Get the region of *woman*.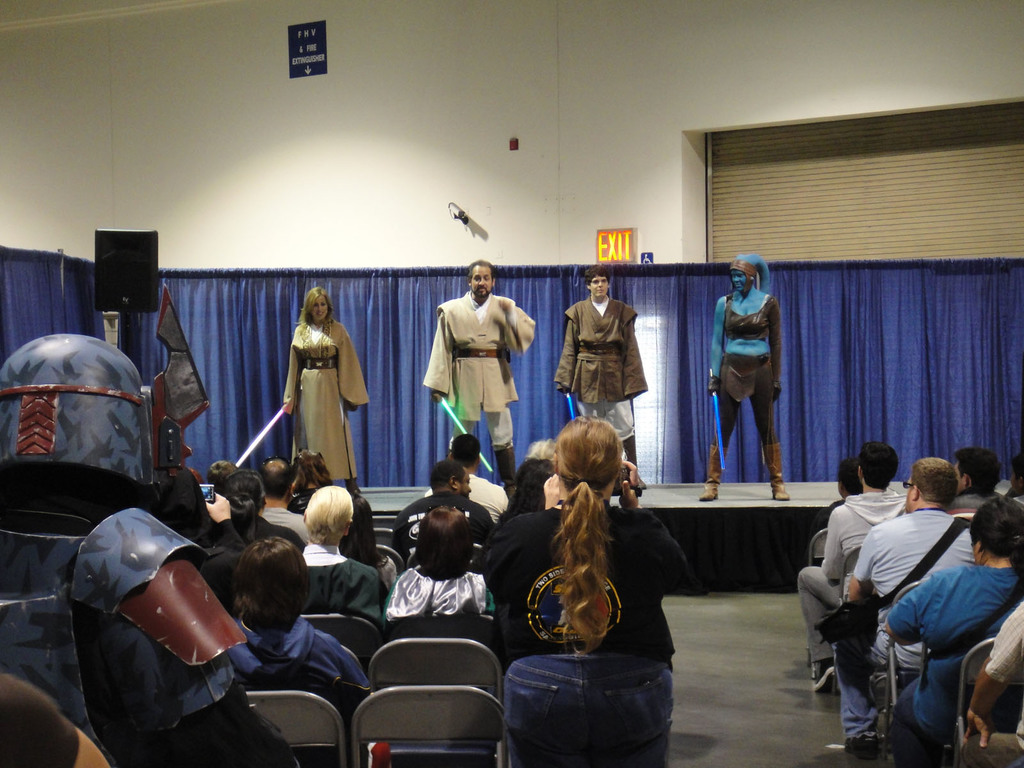
501, 435, 554, 520.
